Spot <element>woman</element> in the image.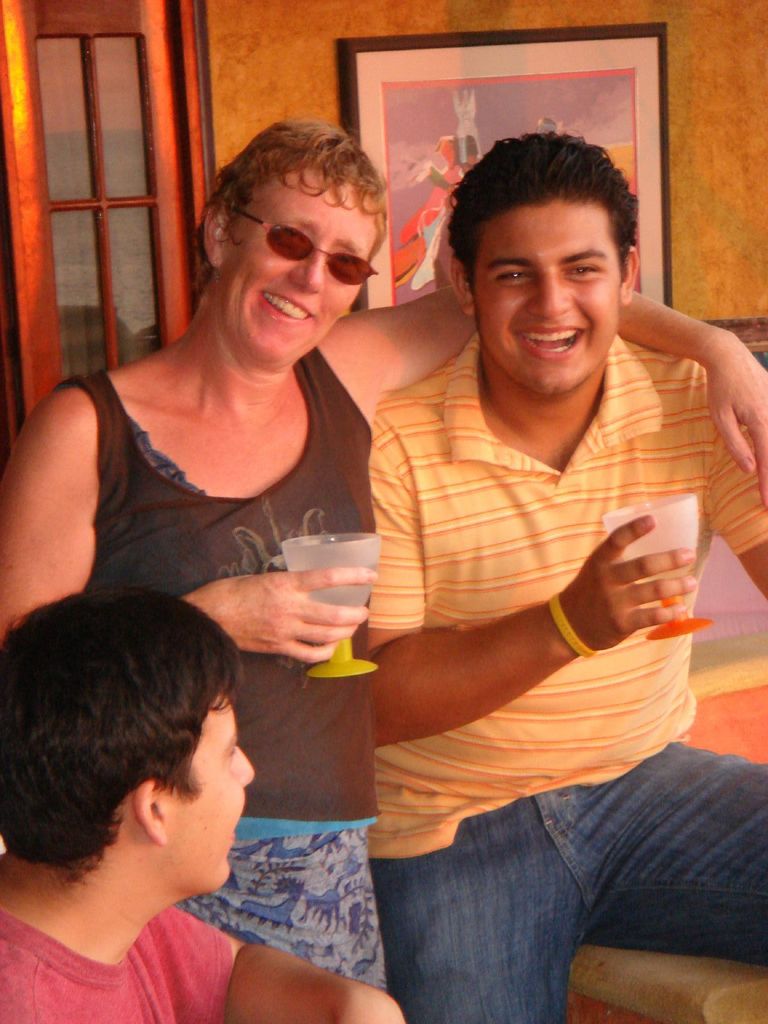
<element>woman</element> found at 0:58:767:1011.
